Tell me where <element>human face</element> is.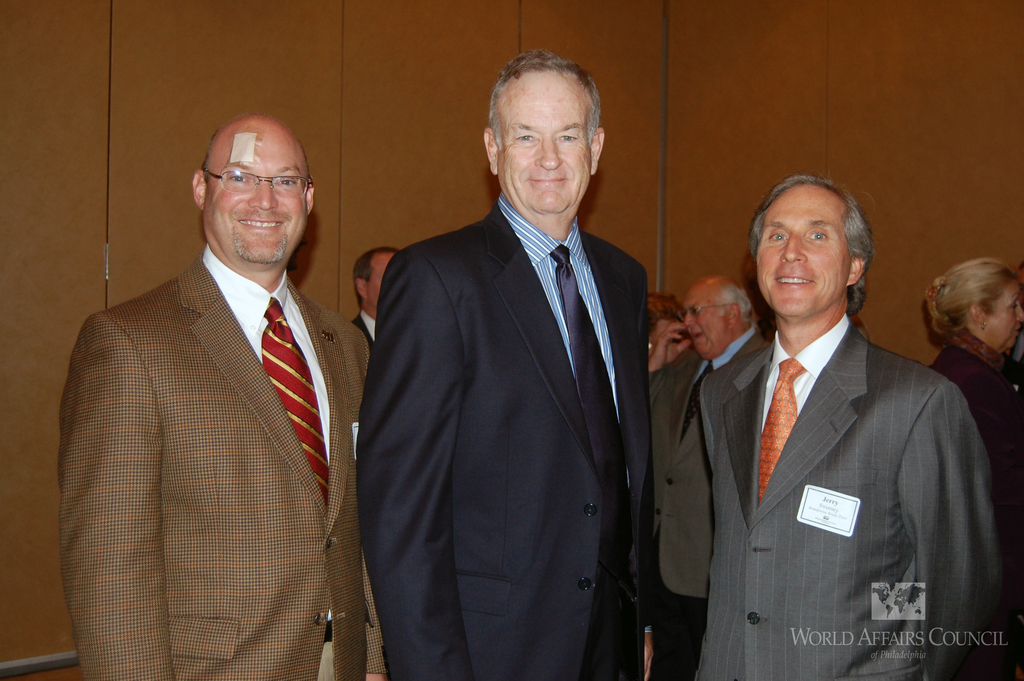
<element>human face</element> is at Rect(684, 281, 733, 360).
